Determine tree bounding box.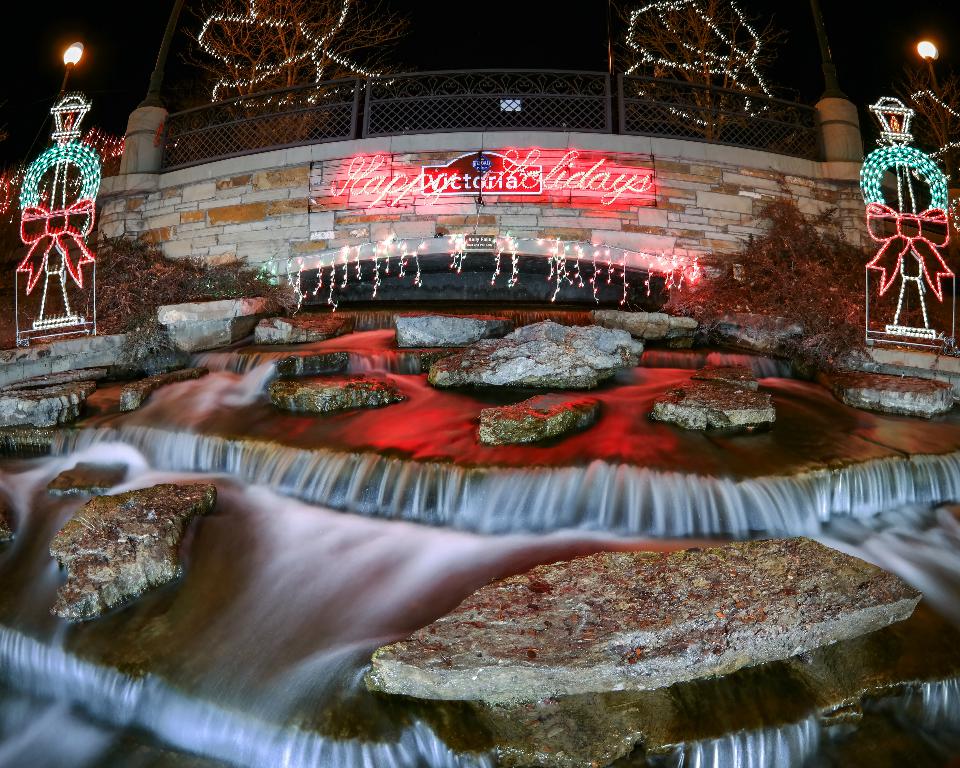
Determined: BBox(618, 1, 794, 138).
